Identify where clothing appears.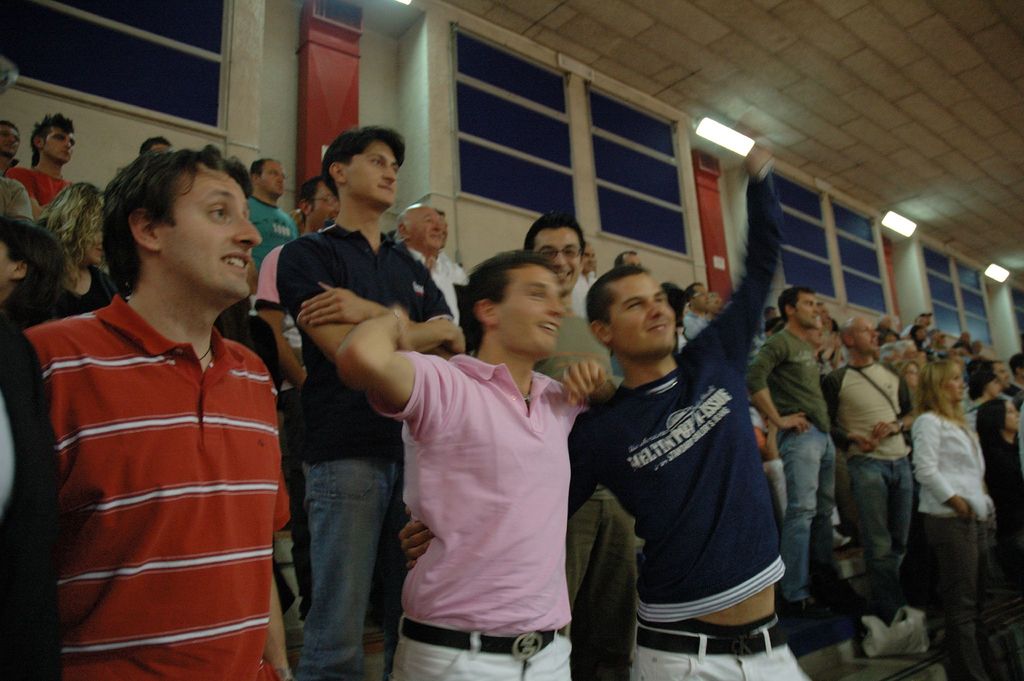
Appears at {"left": 920, "top": 402, "right": 989, "bottom": 666}.
